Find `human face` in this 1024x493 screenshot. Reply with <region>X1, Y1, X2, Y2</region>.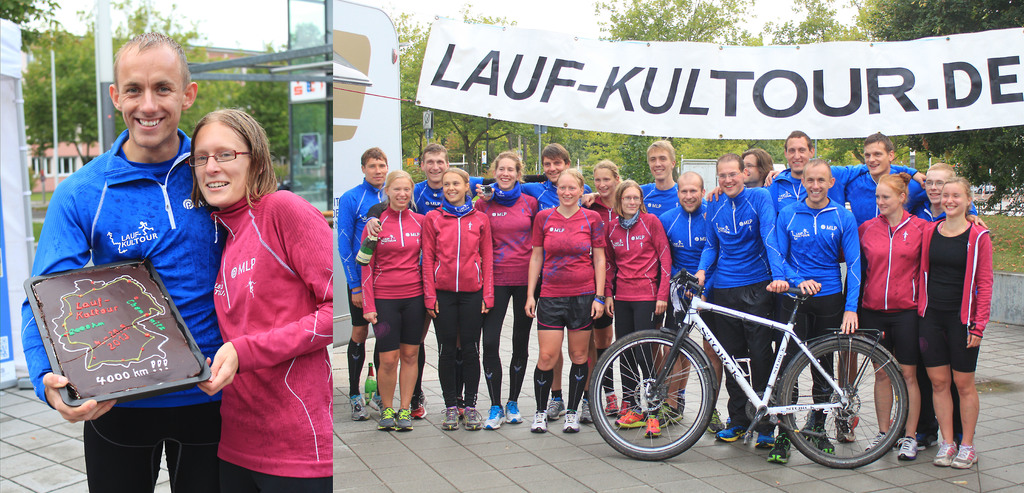
<region>679, 176, 700, 213</region>.
